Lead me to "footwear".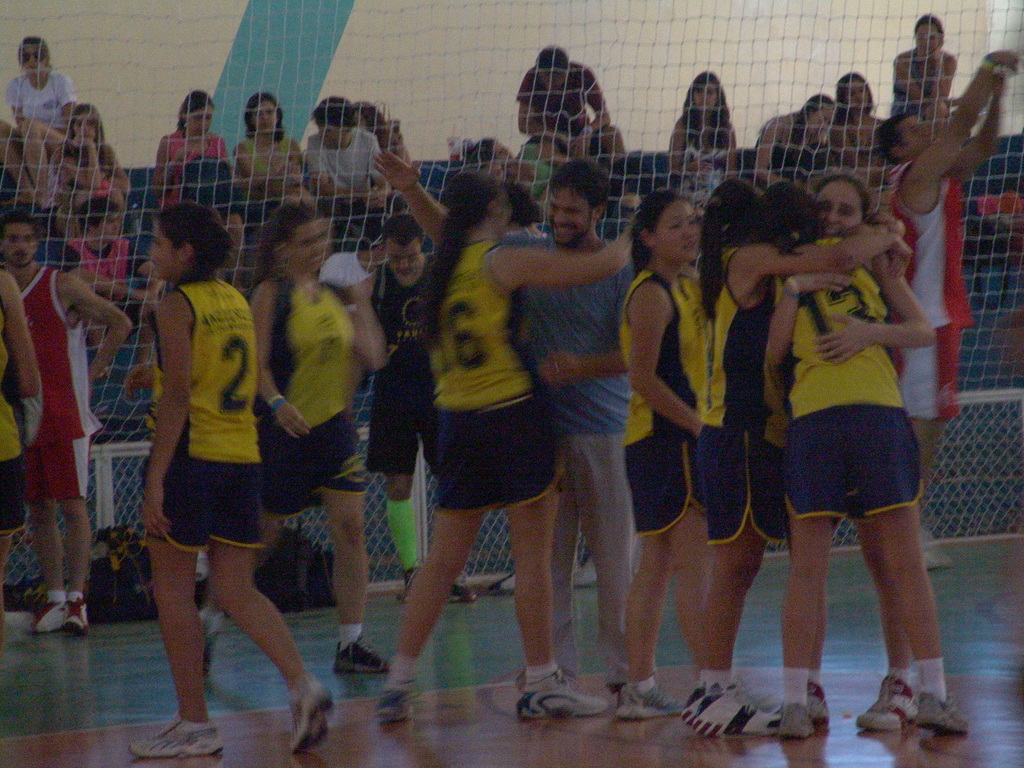
Lead to left=374, top=678, right=418, bottom=723.
